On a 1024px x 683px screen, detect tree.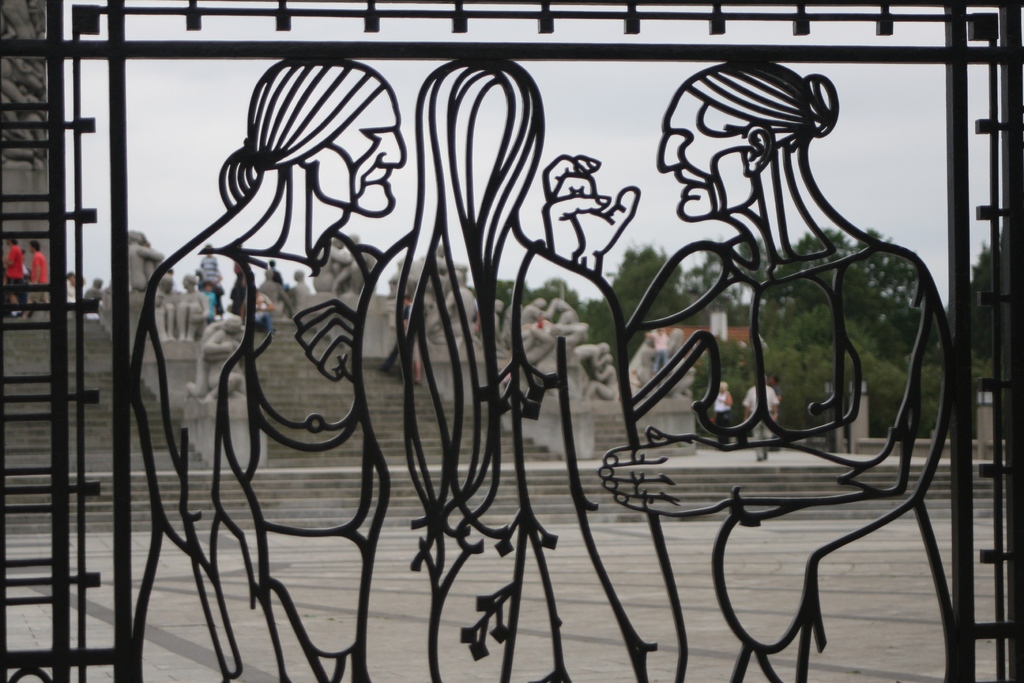
{"x1": 535, "y1": 265, "x2": 584, "y2": 318}.
